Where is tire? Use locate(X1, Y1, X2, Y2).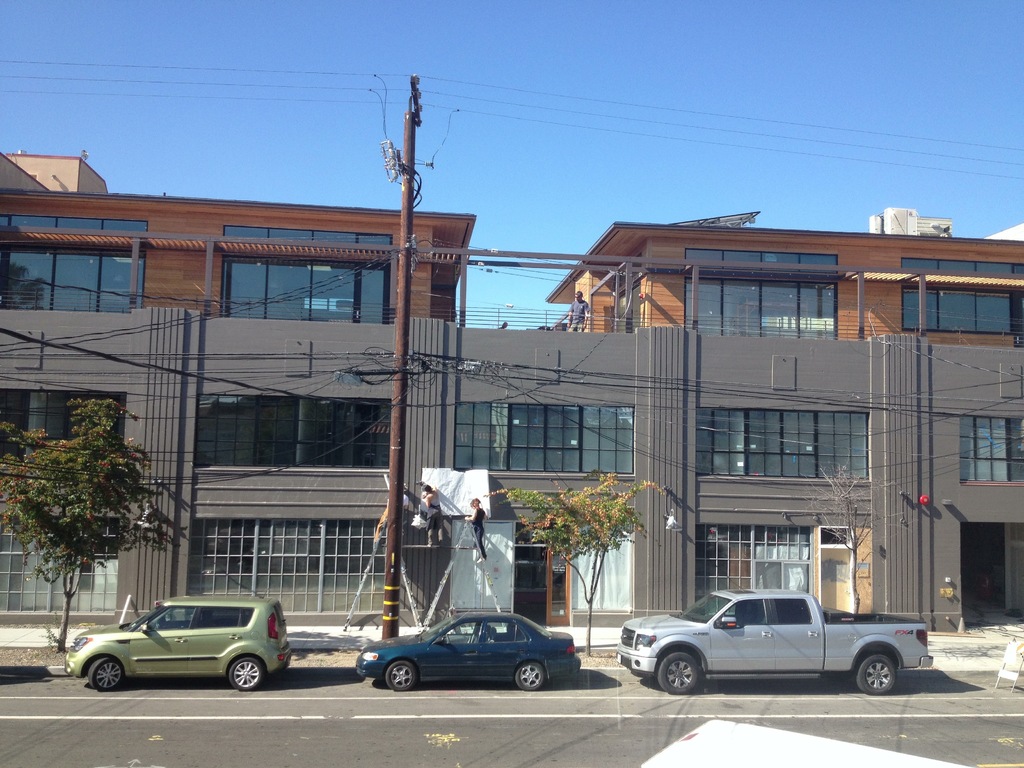
locate(88, 655, 129, 695).
